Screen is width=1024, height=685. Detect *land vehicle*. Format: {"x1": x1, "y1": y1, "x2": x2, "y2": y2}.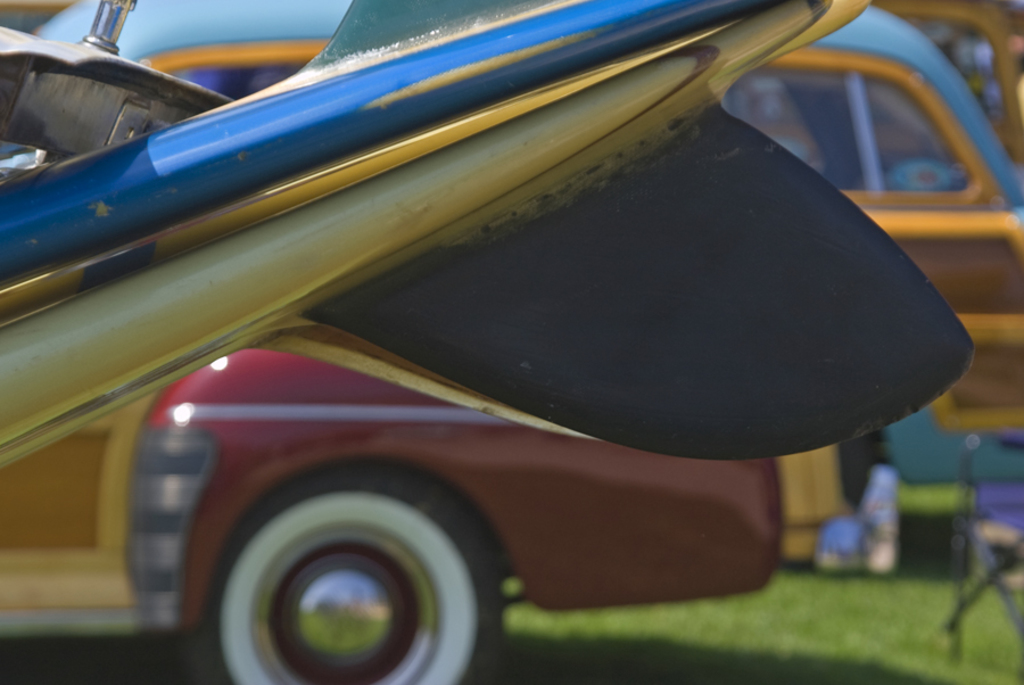
{"x1": 0, "y1": 346, "x2": 782, "y2": 684}.
